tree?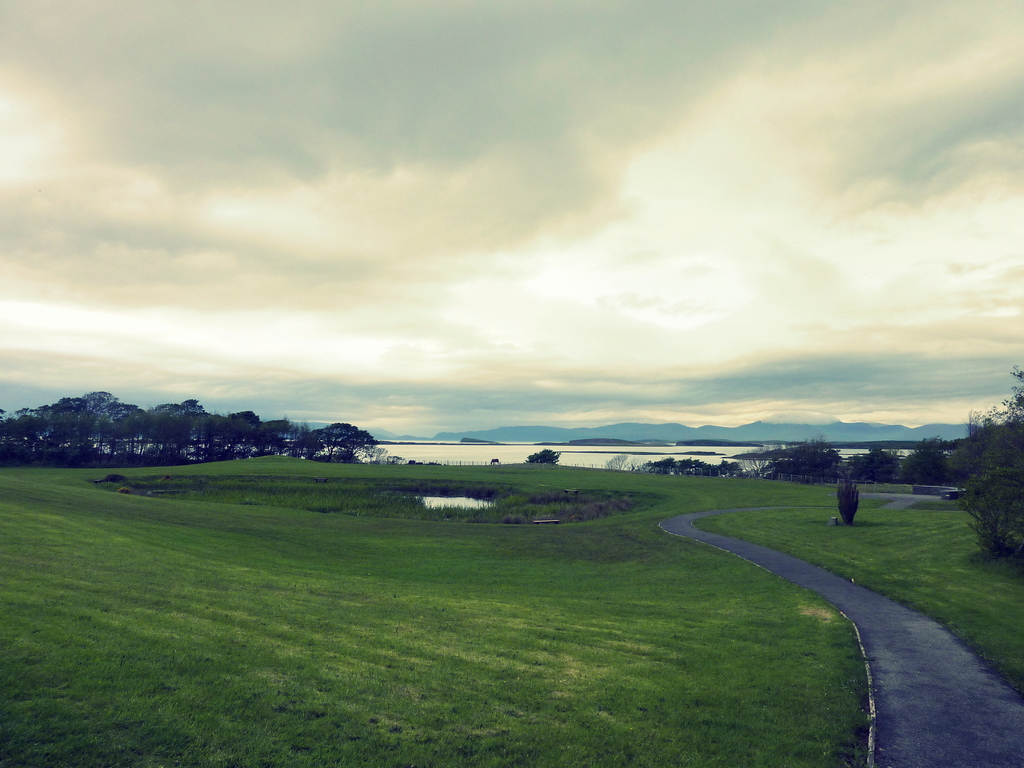
box=[835, 479, 856, 524]
